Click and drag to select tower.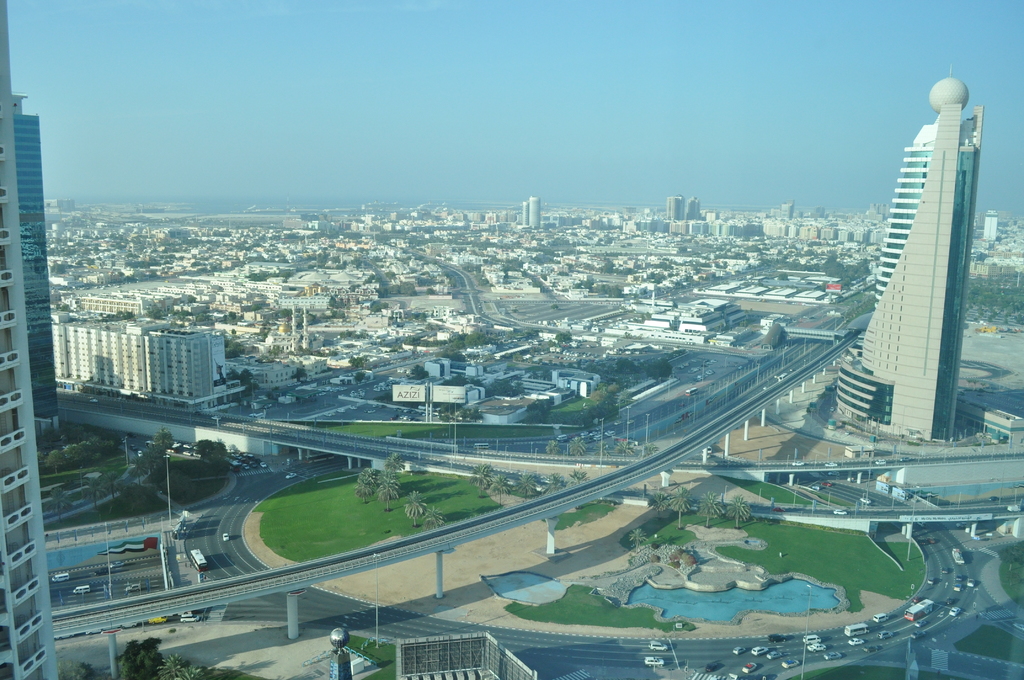
Selection: box(851, 88, 999, 444).
